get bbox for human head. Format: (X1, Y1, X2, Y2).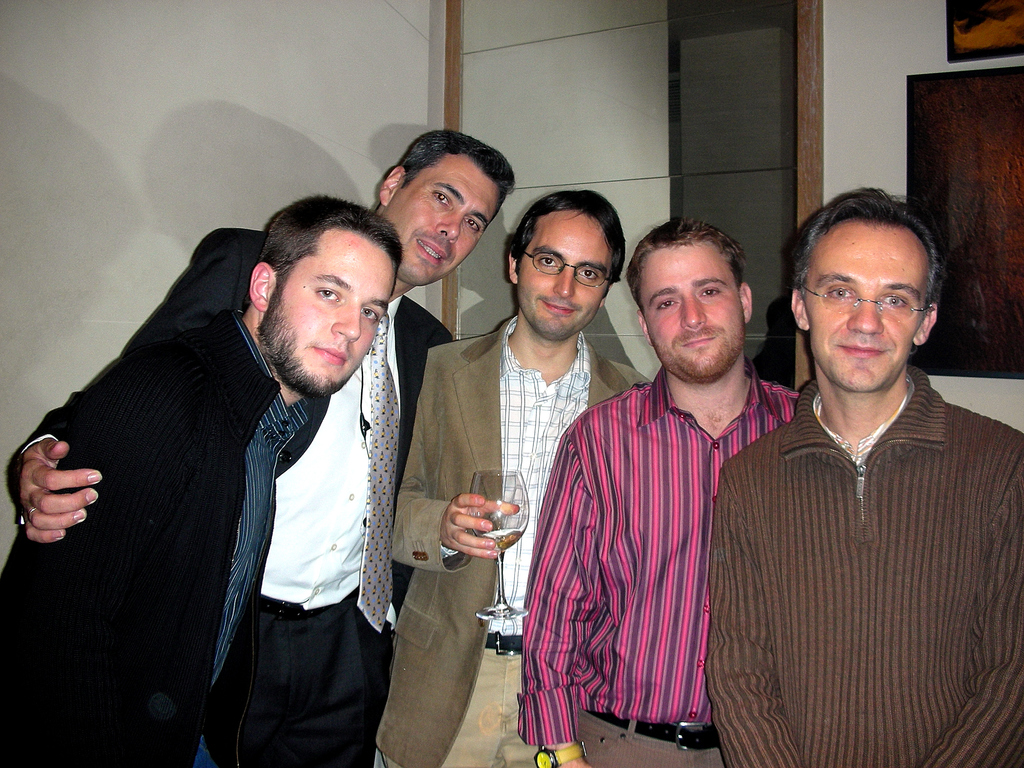
(250, 193, 401, 400).
